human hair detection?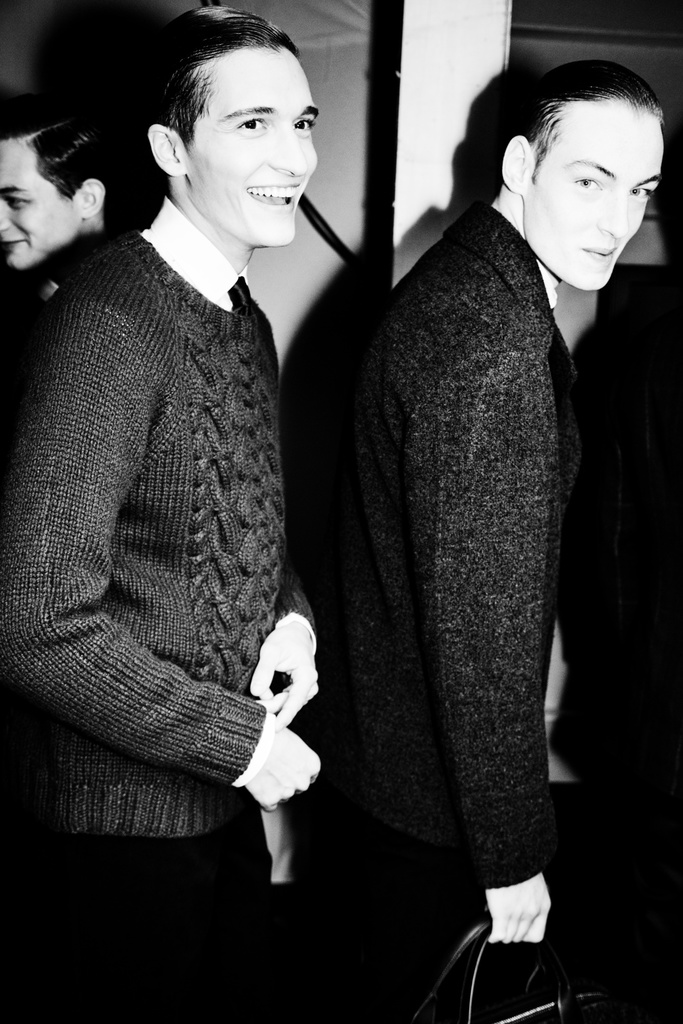
<box>141,6,302,172</box>
